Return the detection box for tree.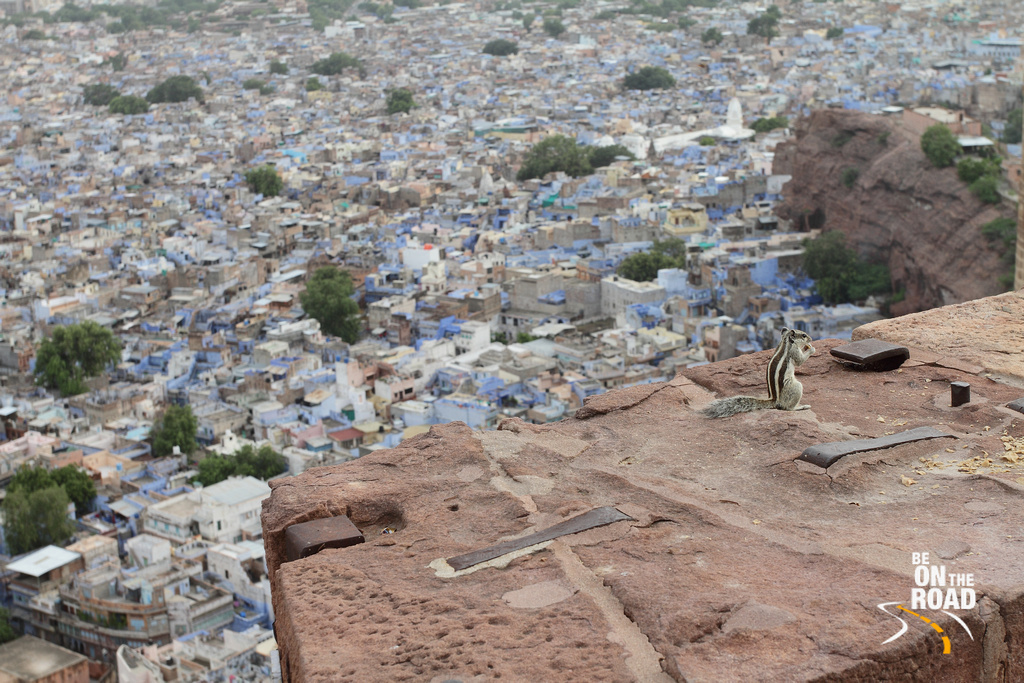
<region>752, 113, 789, 135</region>.
